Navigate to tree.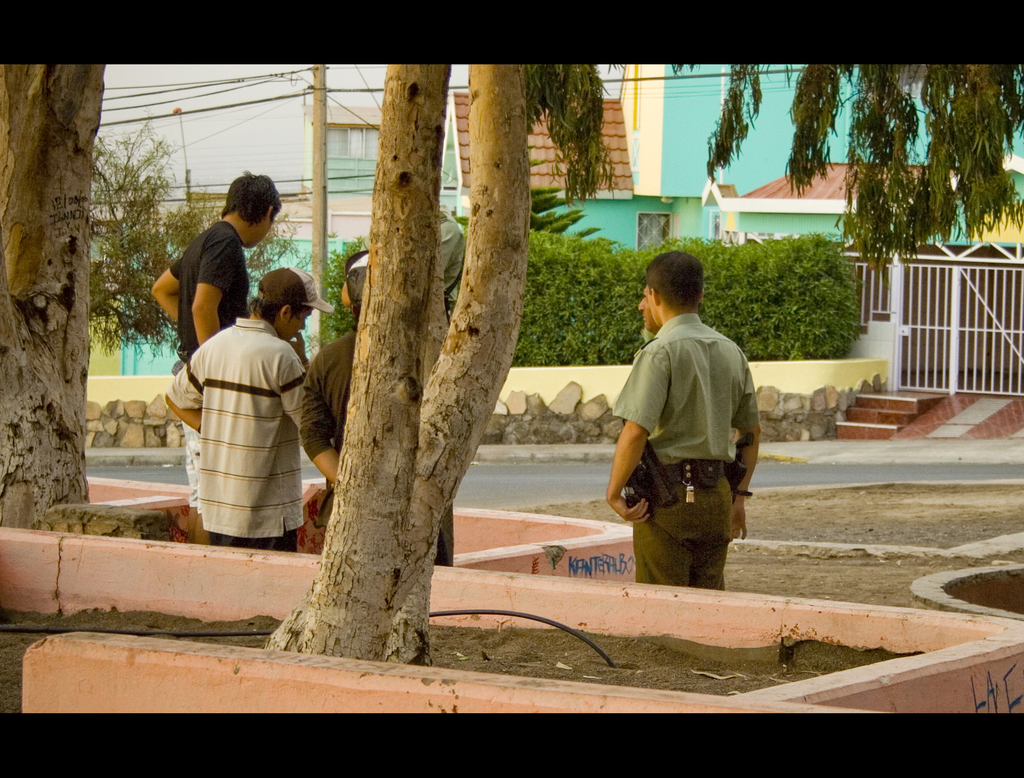
Navigation target: 0:66:108:524.
